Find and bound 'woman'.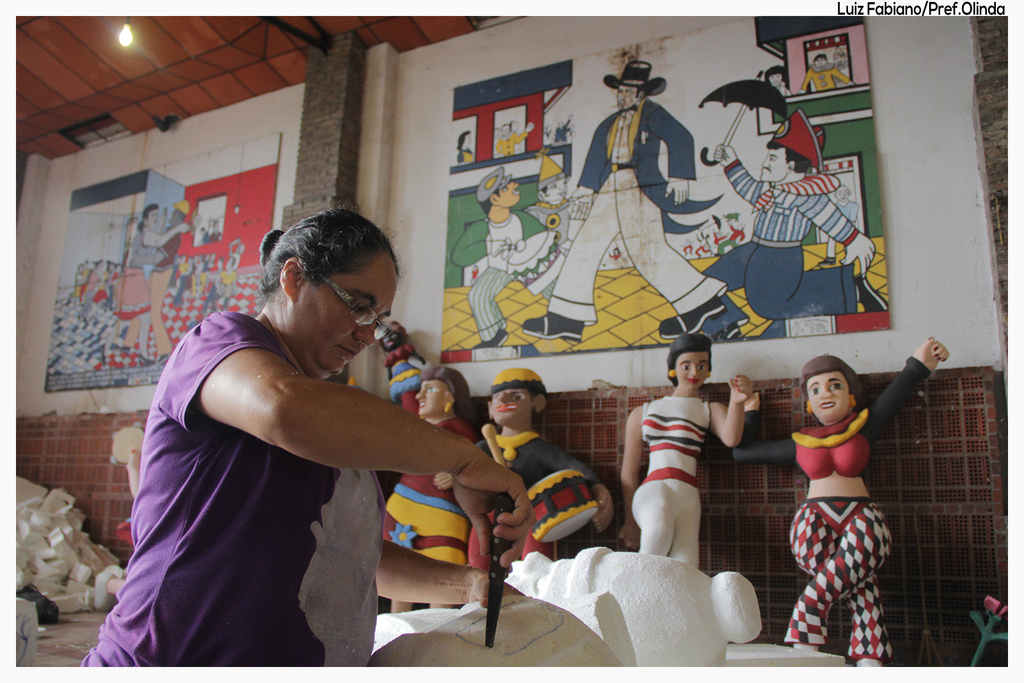
Bound: <region>727, 335, 954, 673</region>.
